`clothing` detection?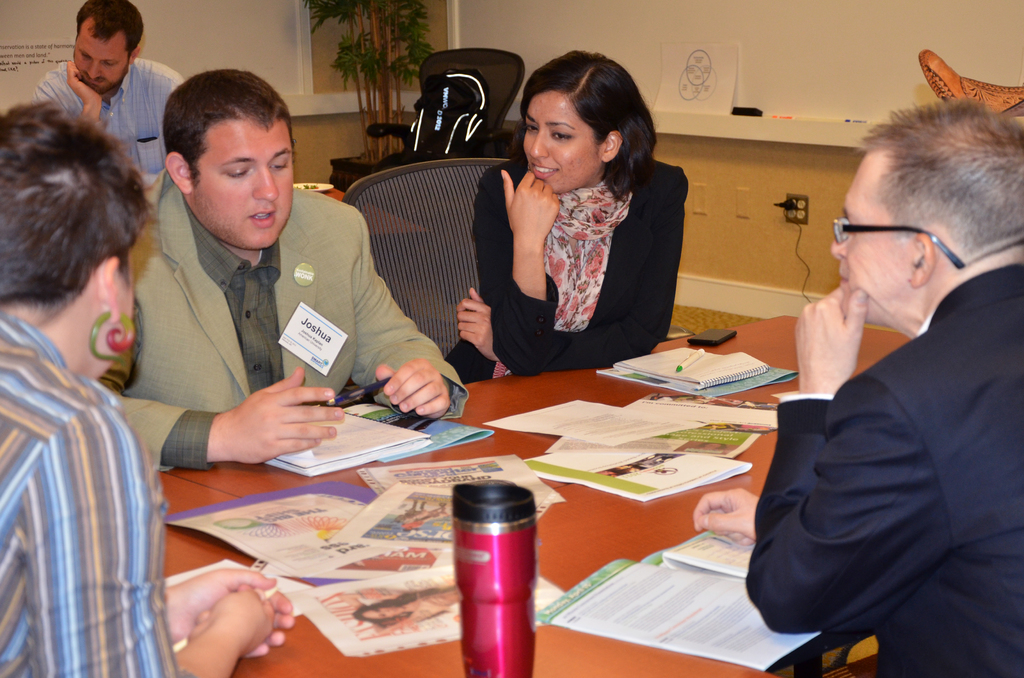
l=118, t=187, r=467, b=467
